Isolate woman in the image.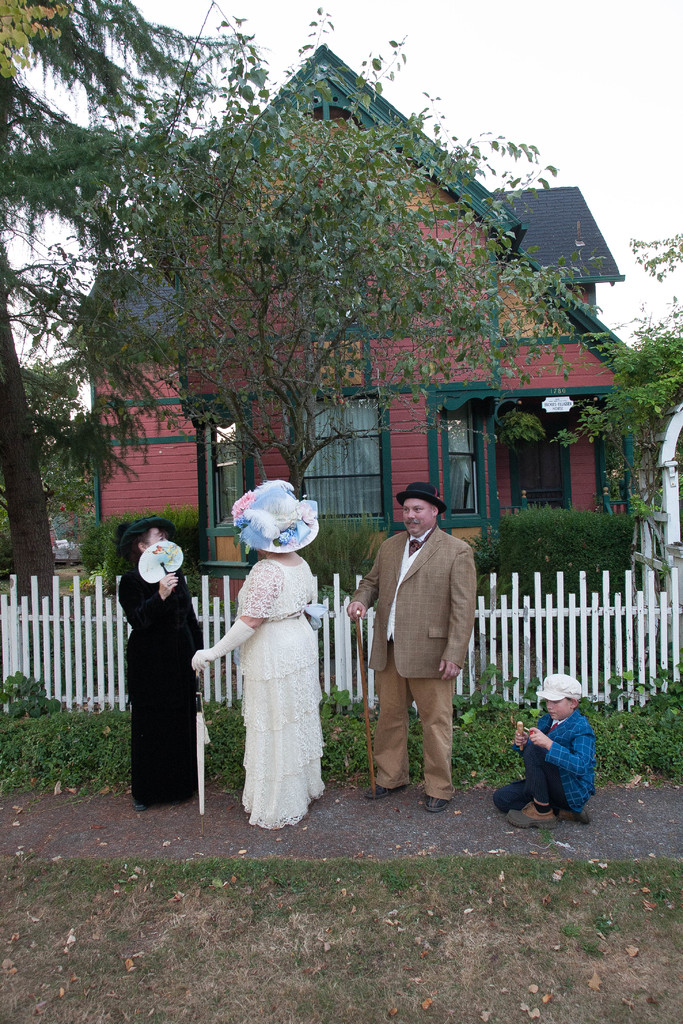
Isolated region: crop(180, 470, 343, 828).
